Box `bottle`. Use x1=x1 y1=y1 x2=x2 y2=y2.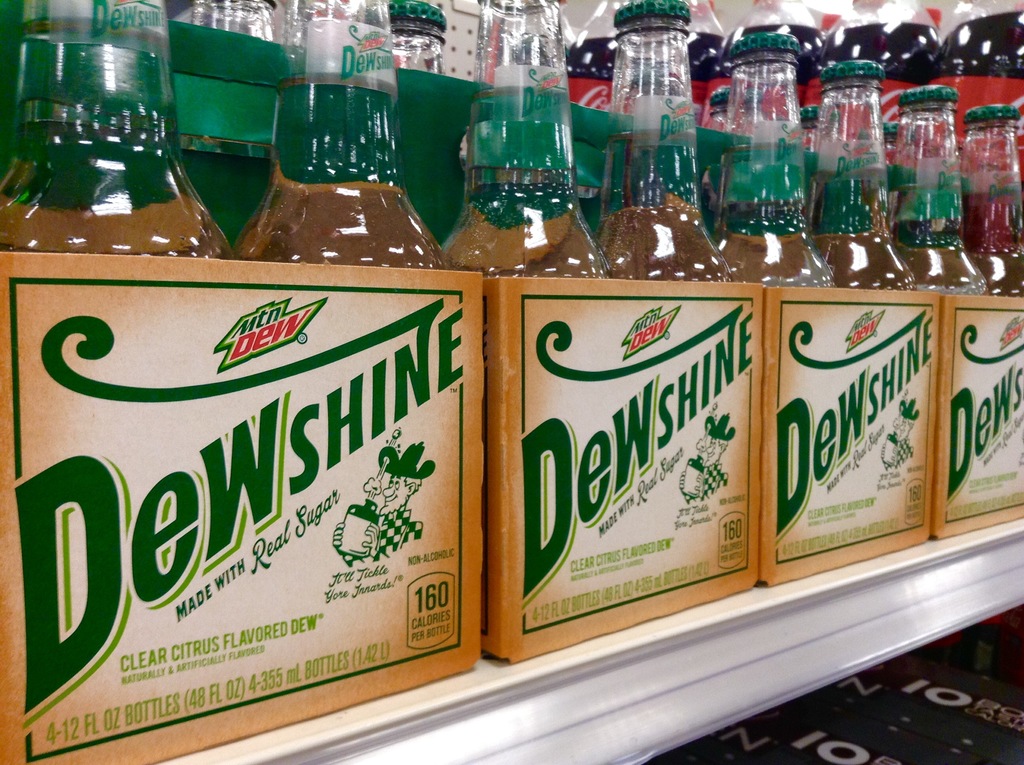
x1=196 y1=0 x2=278 y2=41.
